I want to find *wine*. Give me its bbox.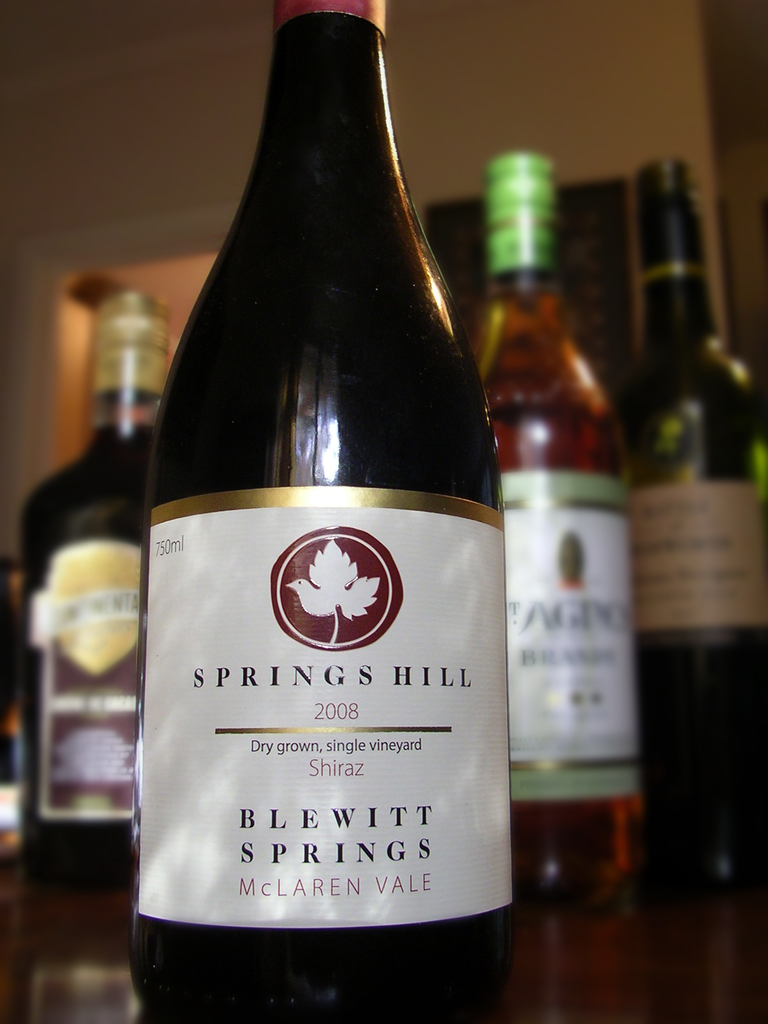
x1=124, y1=0, x2=514, y2=1023.
